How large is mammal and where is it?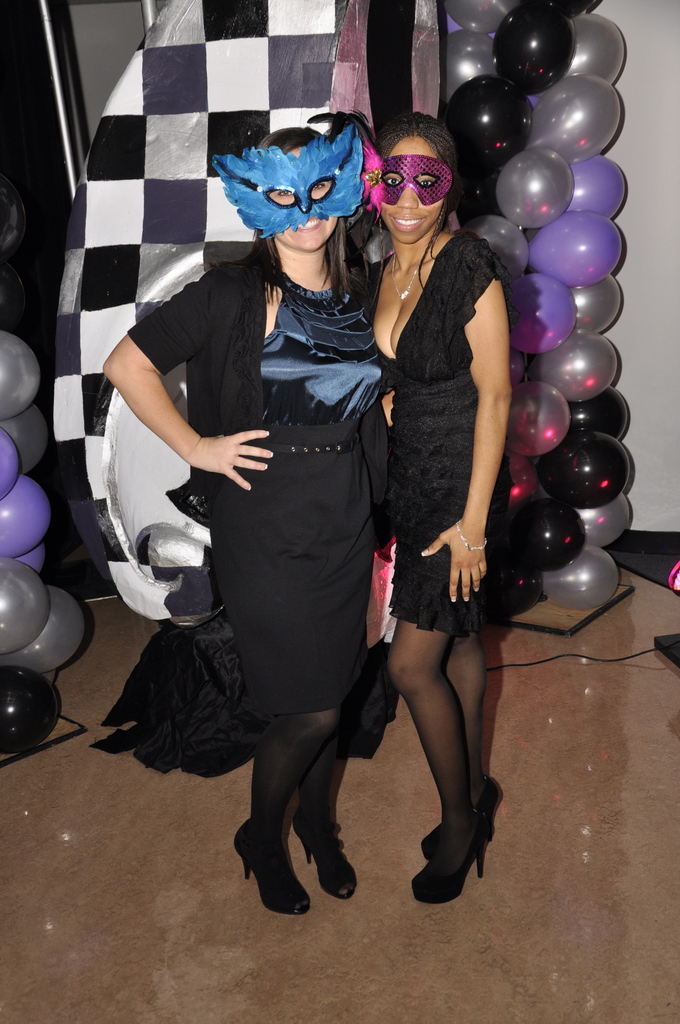
Bounding box: rect(127, 145, 416, 884).
